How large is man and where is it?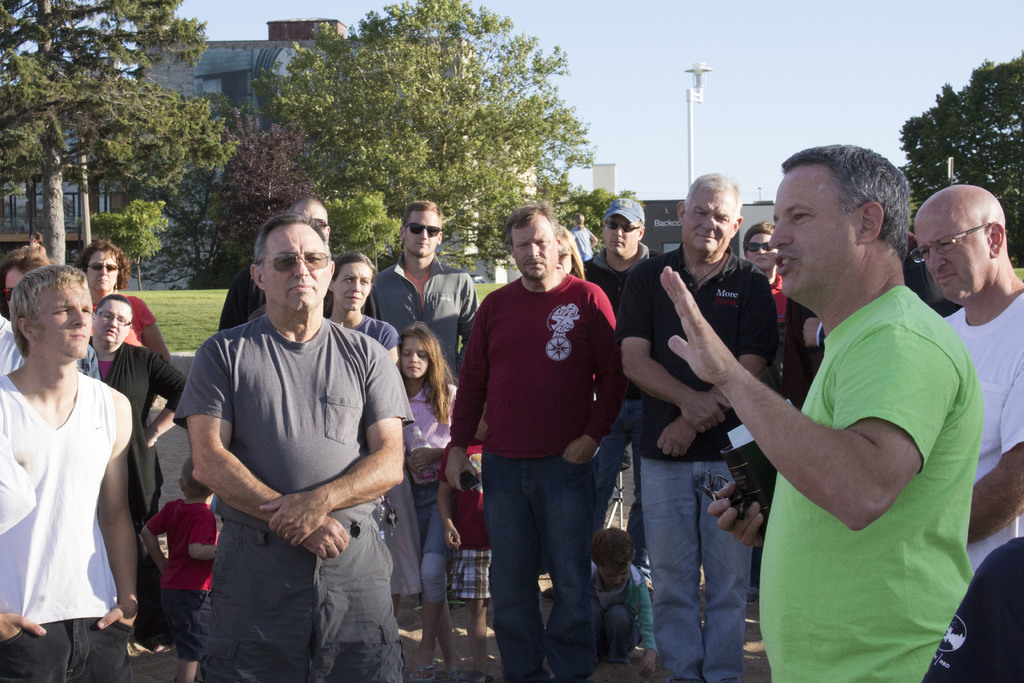
Bounding box: crop(362, 201, 476, 381).
